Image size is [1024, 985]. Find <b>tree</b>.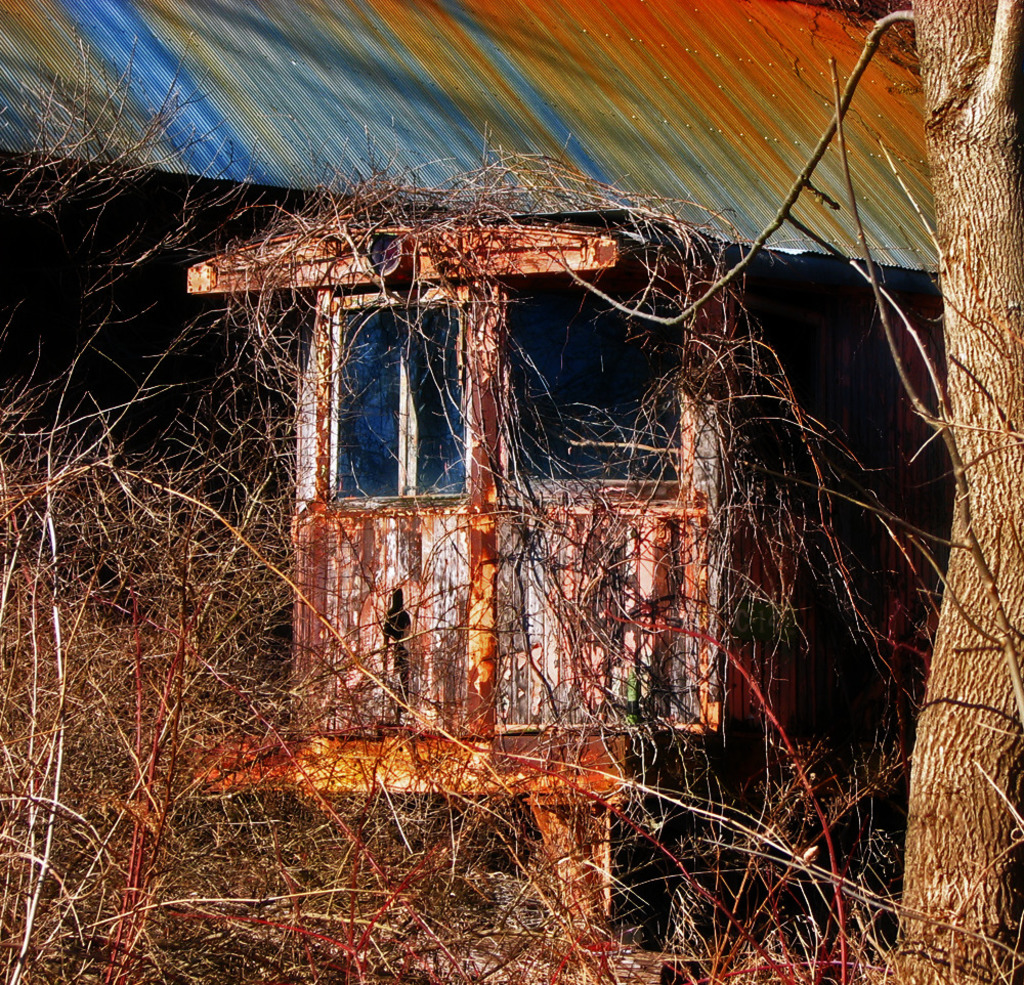
x1=907 y1=0 x2=1023 y2=984.
